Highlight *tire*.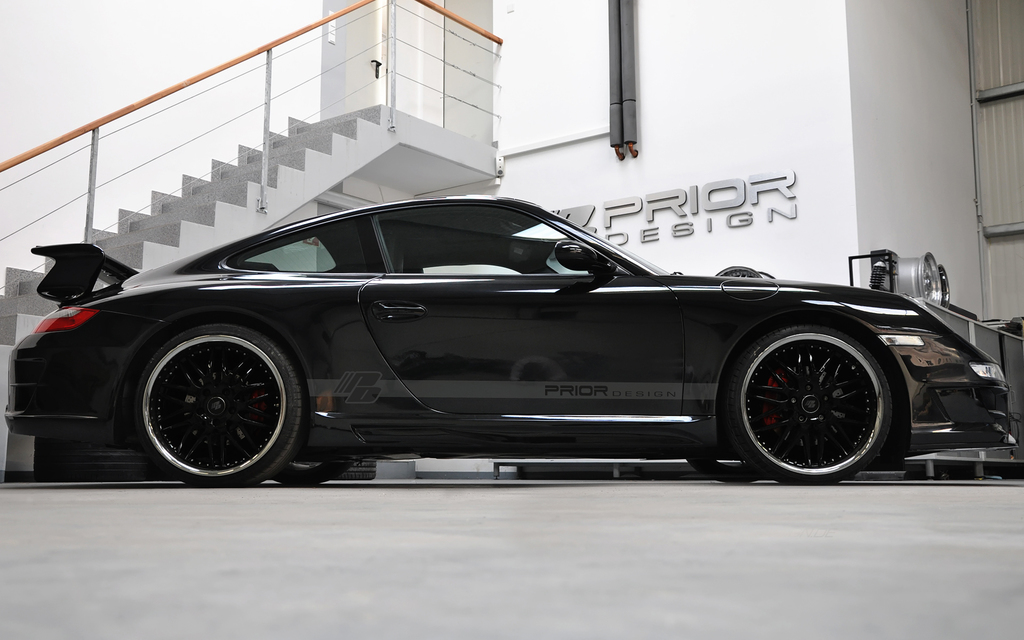
Highlighted region: x1=134, y1=324, x2=302, y2=486.
